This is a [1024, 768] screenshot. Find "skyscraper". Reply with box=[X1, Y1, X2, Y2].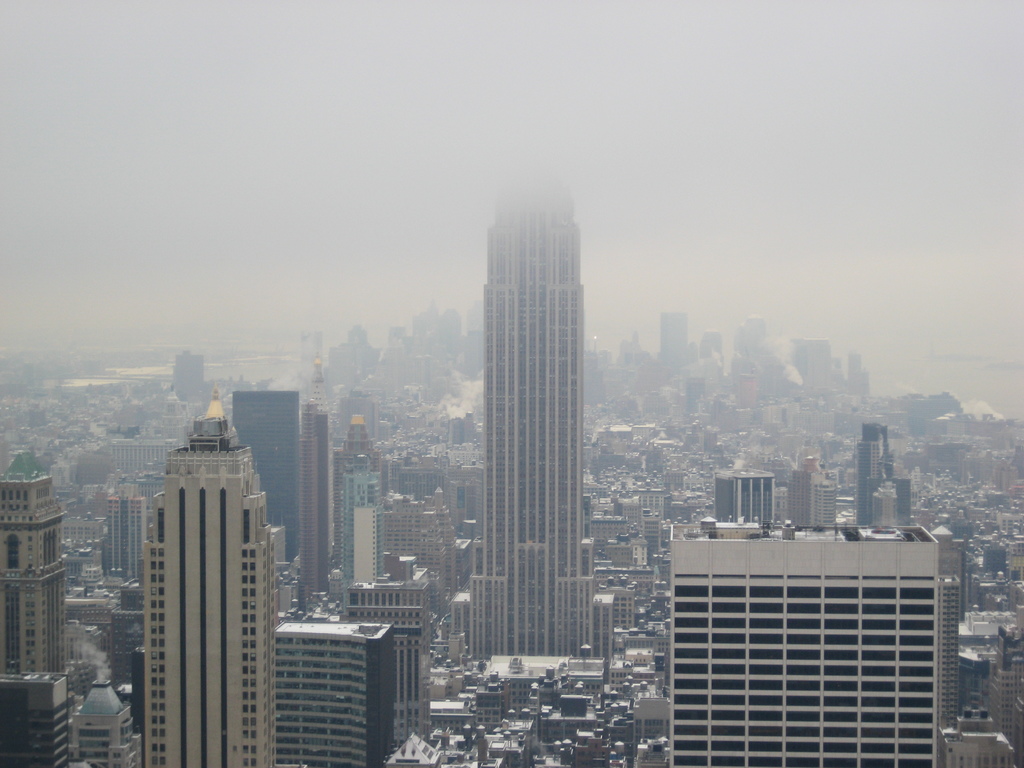
box=[442, 169, 626, 696].
